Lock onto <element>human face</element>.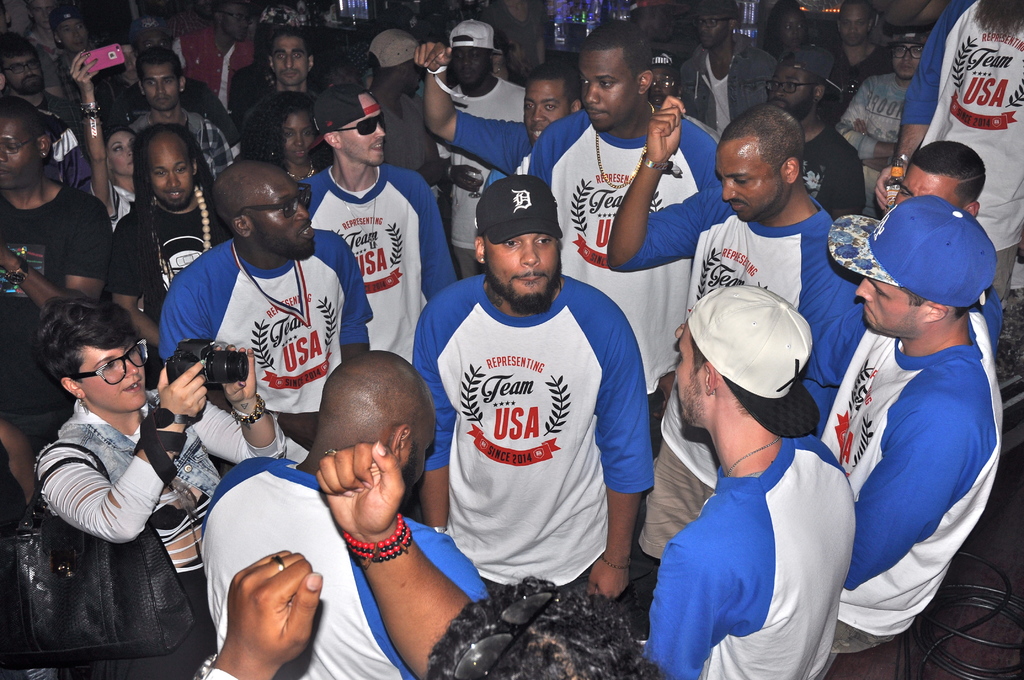
Locked: 141/63/178/109.
